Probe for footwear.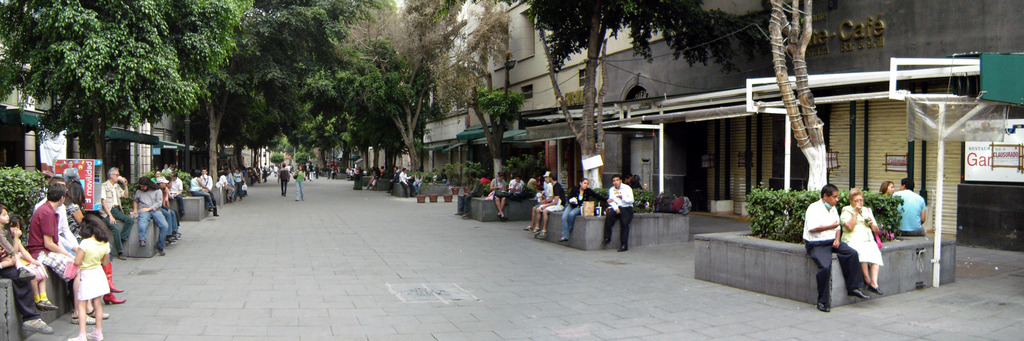
Probe result: <region>102, 311, 111, 319</region>.
